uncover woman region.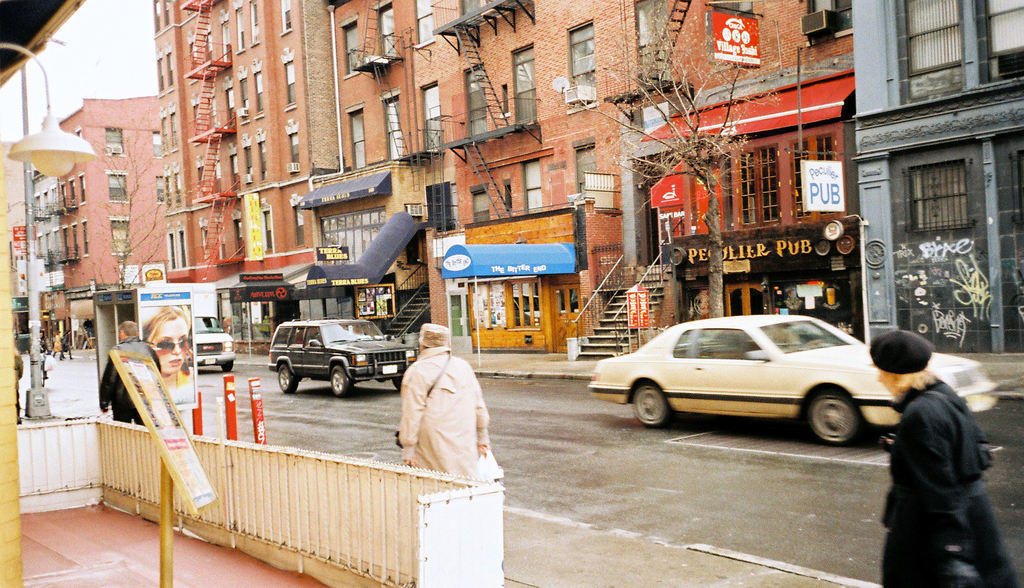
Uncovered: box(58, 328, 74, 361).
